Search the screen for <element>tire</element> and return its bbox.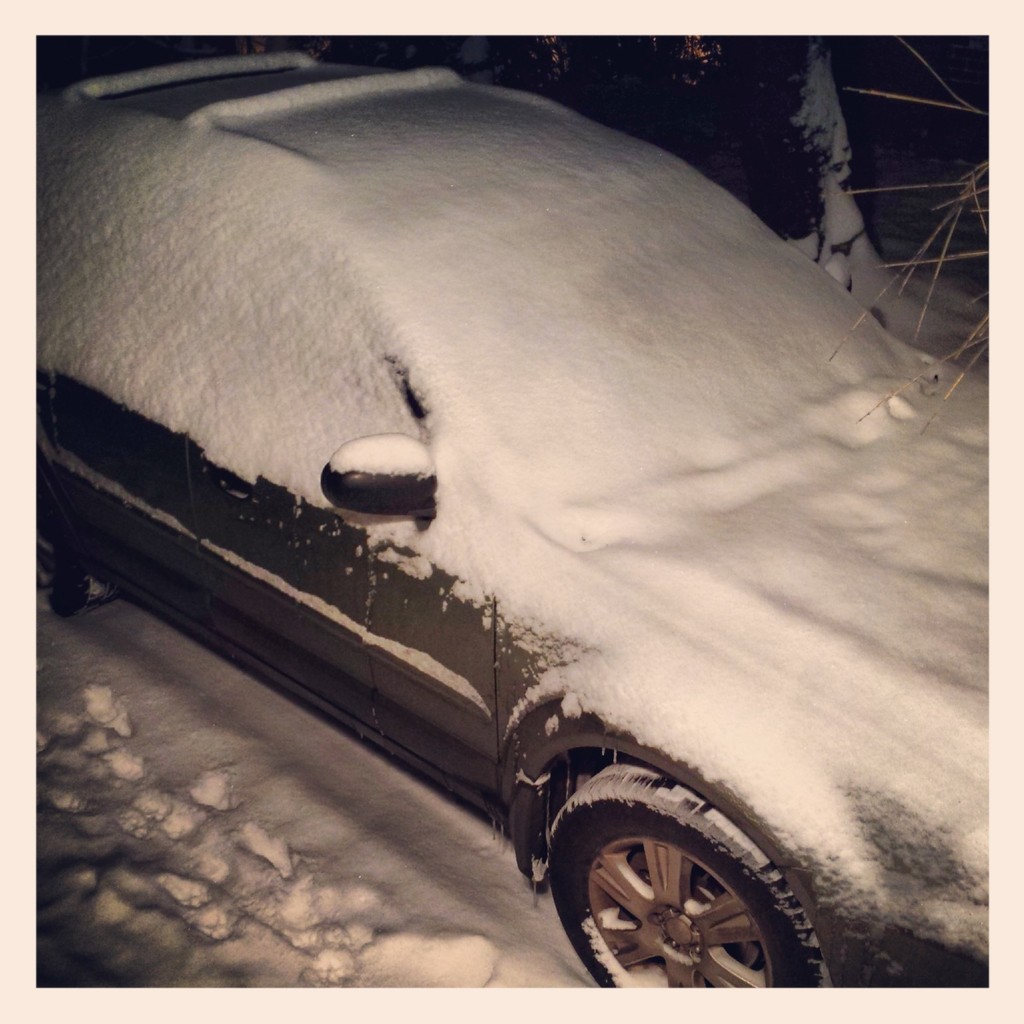
Found: (x1=533, y1=747, x2=796, y2=1001).
